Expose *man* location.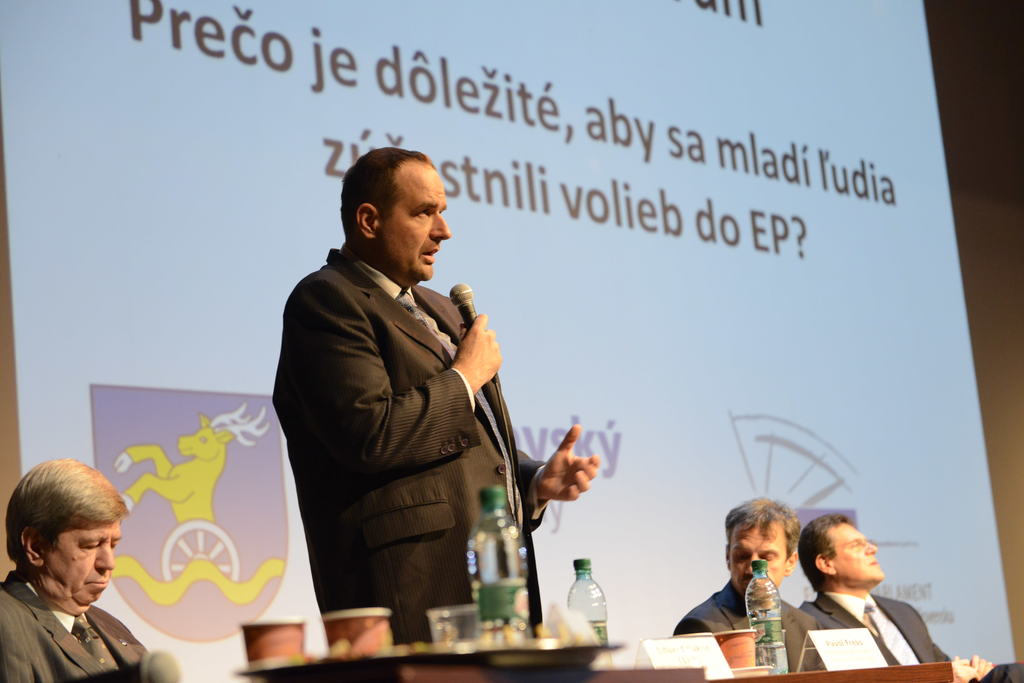
Exposed at left=257, top=136, right=545, bottom=647.
